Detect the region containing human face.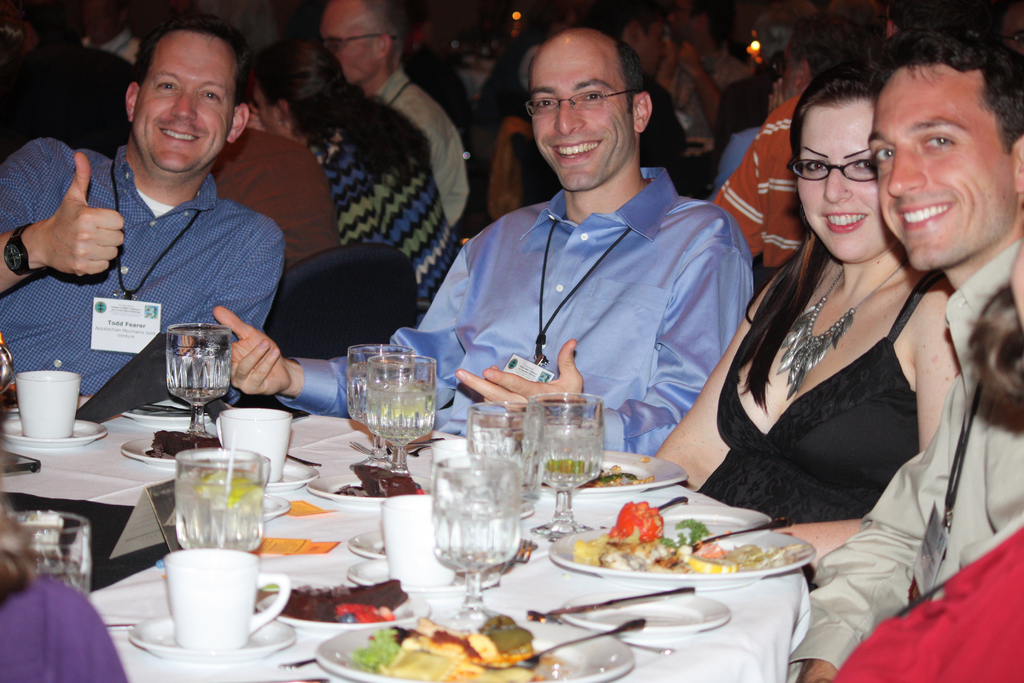
crop(633, 24, 666, 82).
